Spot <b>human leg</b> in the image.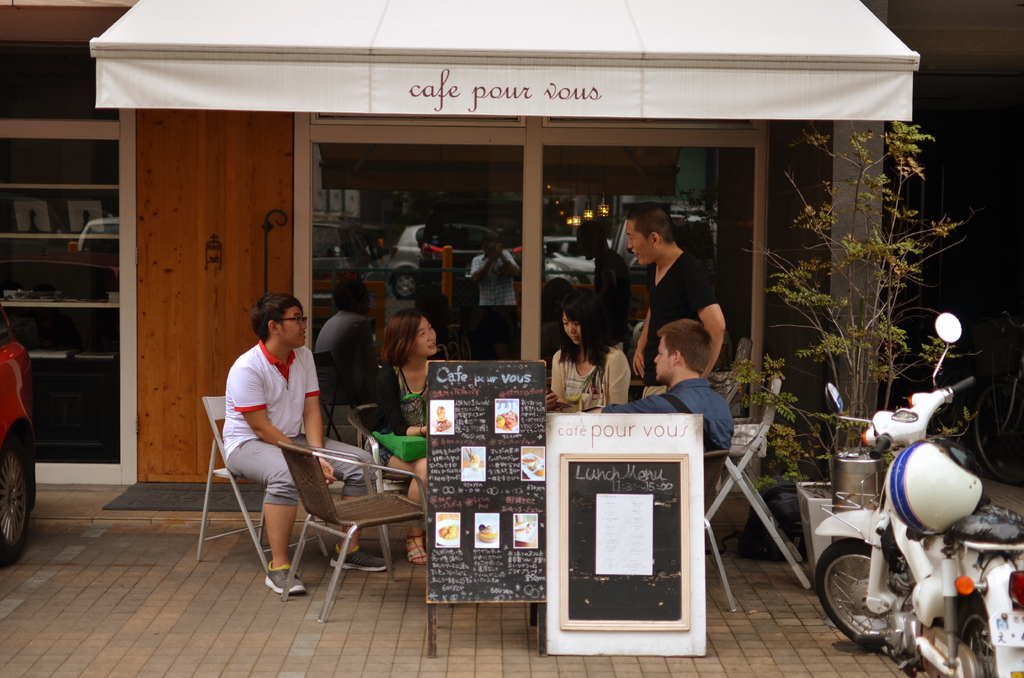
<b>human leg</b> found at detection(377, 459, 426, 563).
